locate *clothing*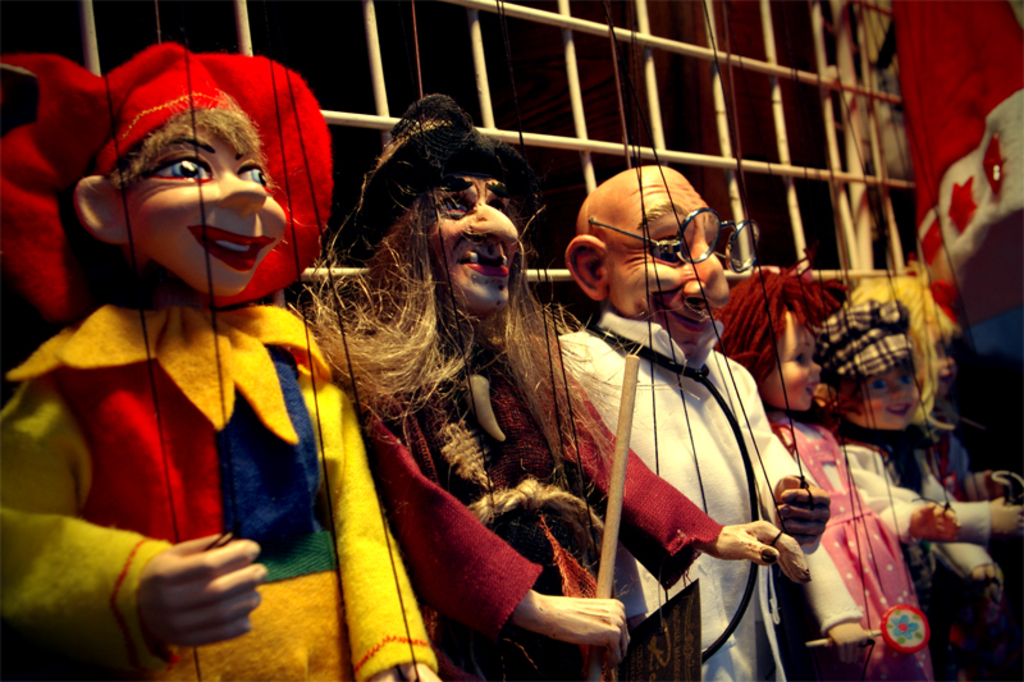
crop(765, 408, 932, 681)
